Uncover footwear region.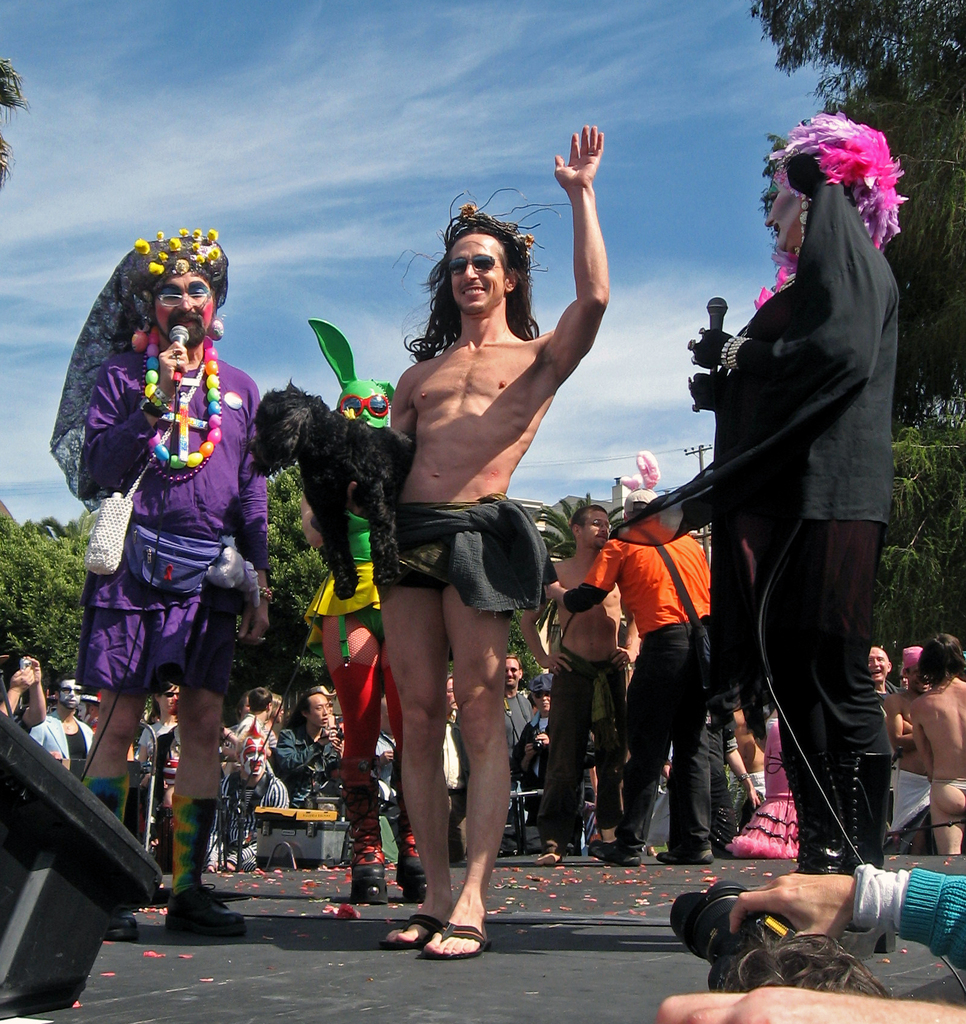
Uncovered: (x1=110, y1=910, x2=143, y2=943).
